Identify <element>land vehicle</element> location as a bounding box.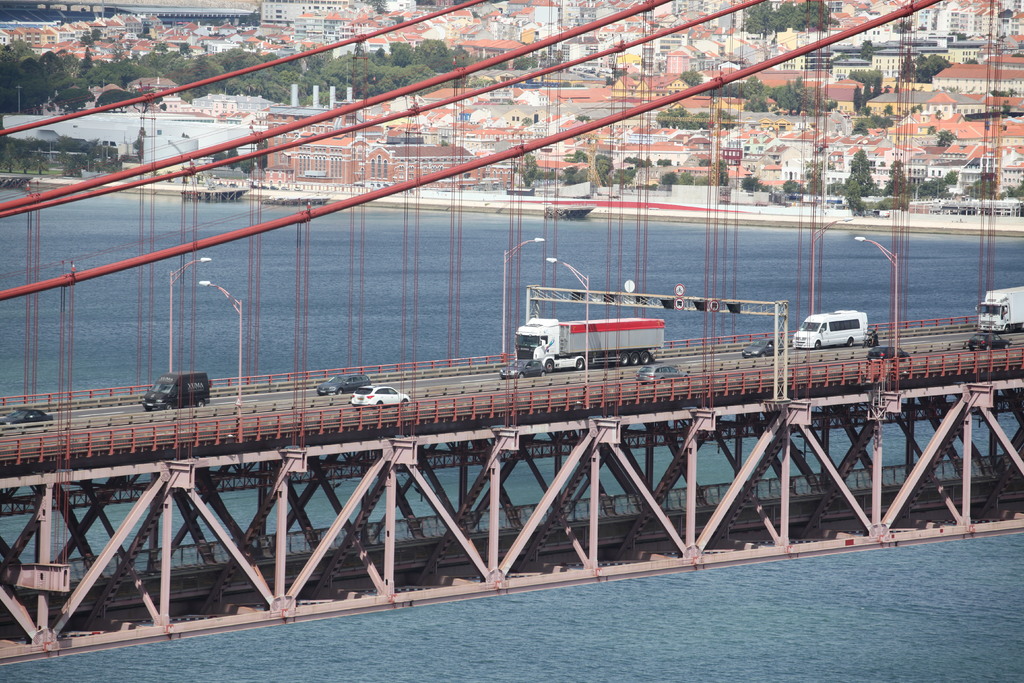
(x1=868, y1=347, x2=911, y2=361).
